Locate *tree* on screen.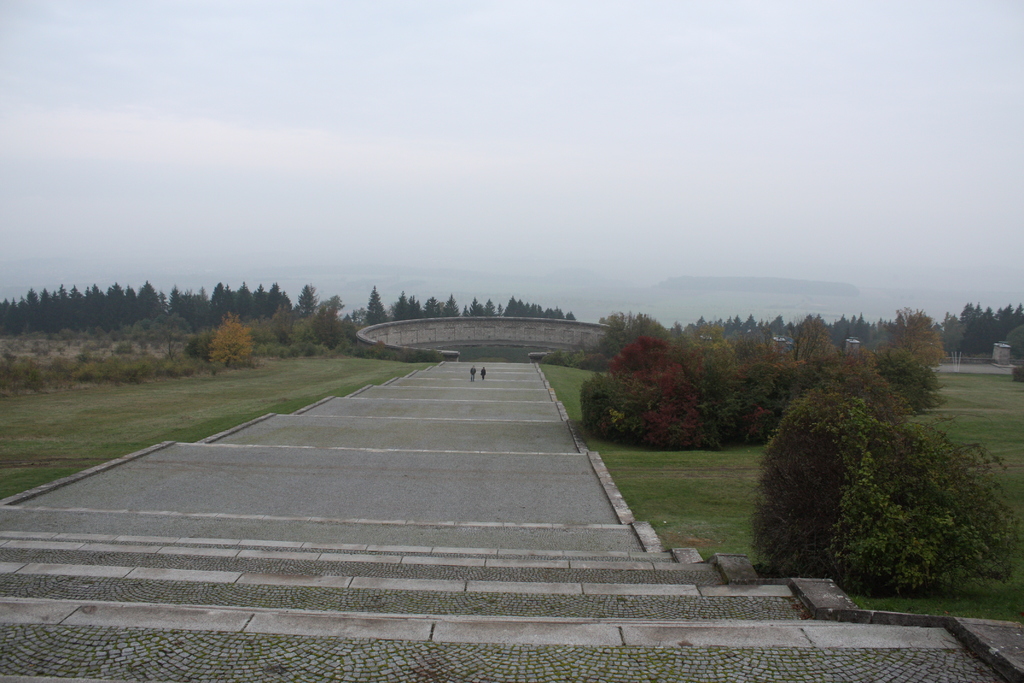
On screen at <box>157,306,199,357</box>.
